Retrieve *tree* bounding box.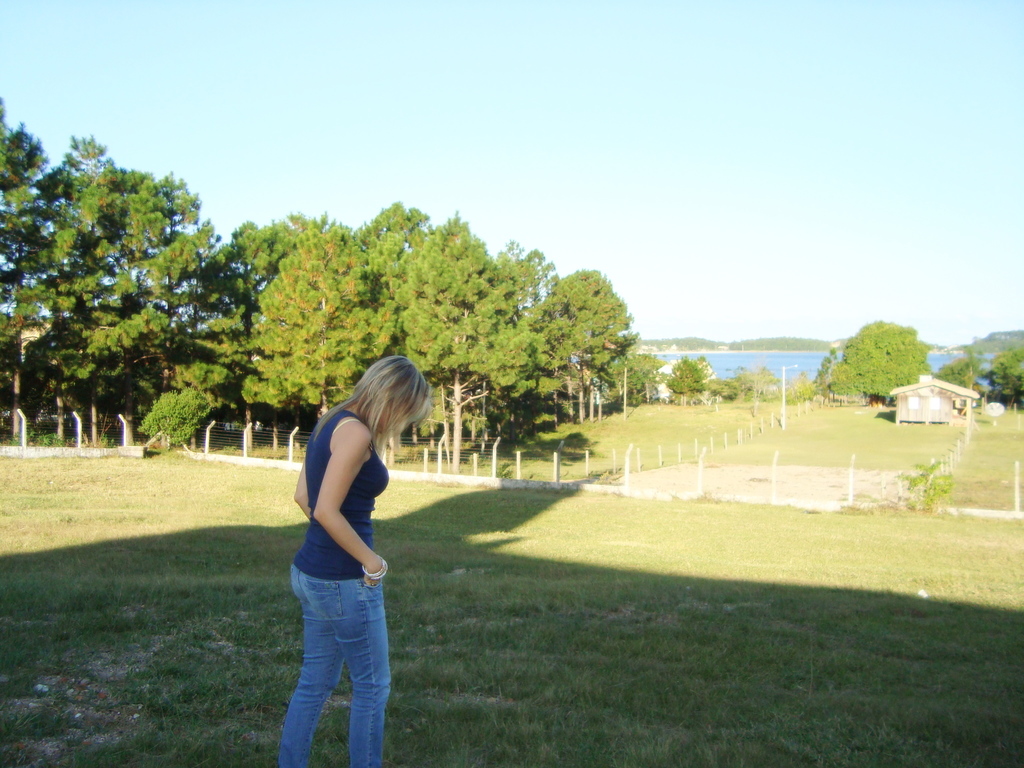
Bounding box: [left=350, top=193, right=443, bottom=382].
